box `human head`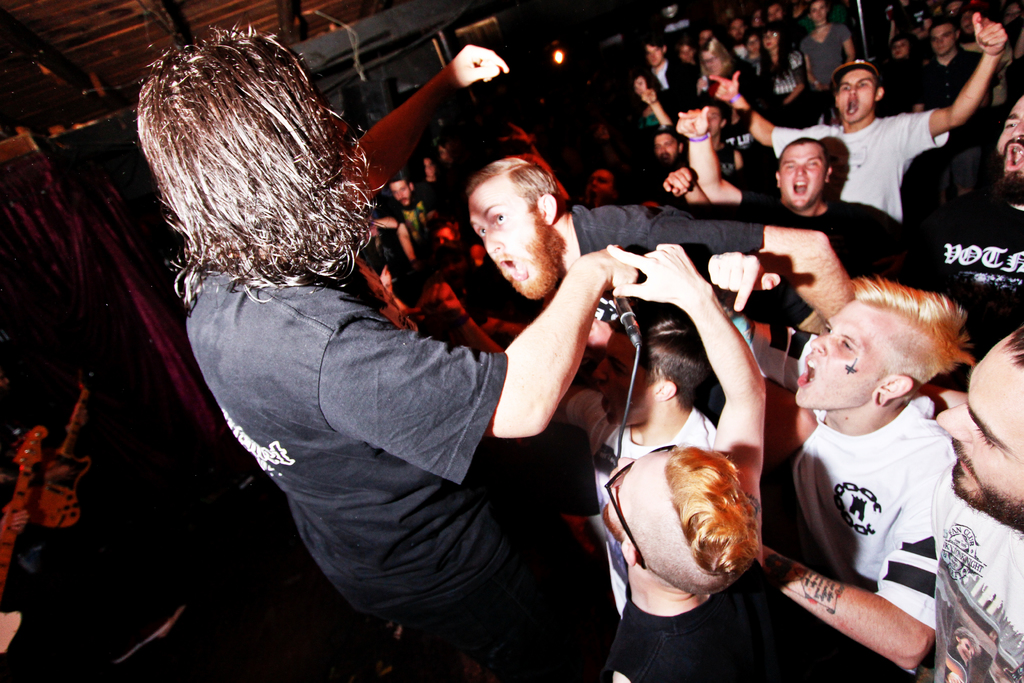
633:74:646:97
